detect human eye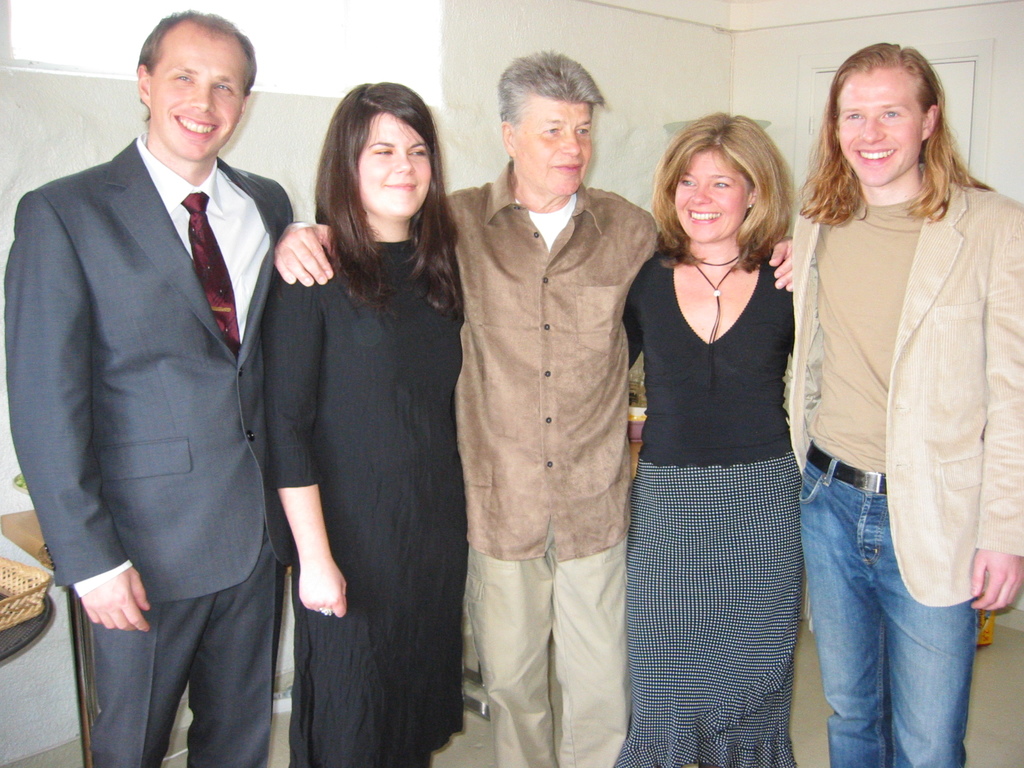
845, 108, 863, 123
